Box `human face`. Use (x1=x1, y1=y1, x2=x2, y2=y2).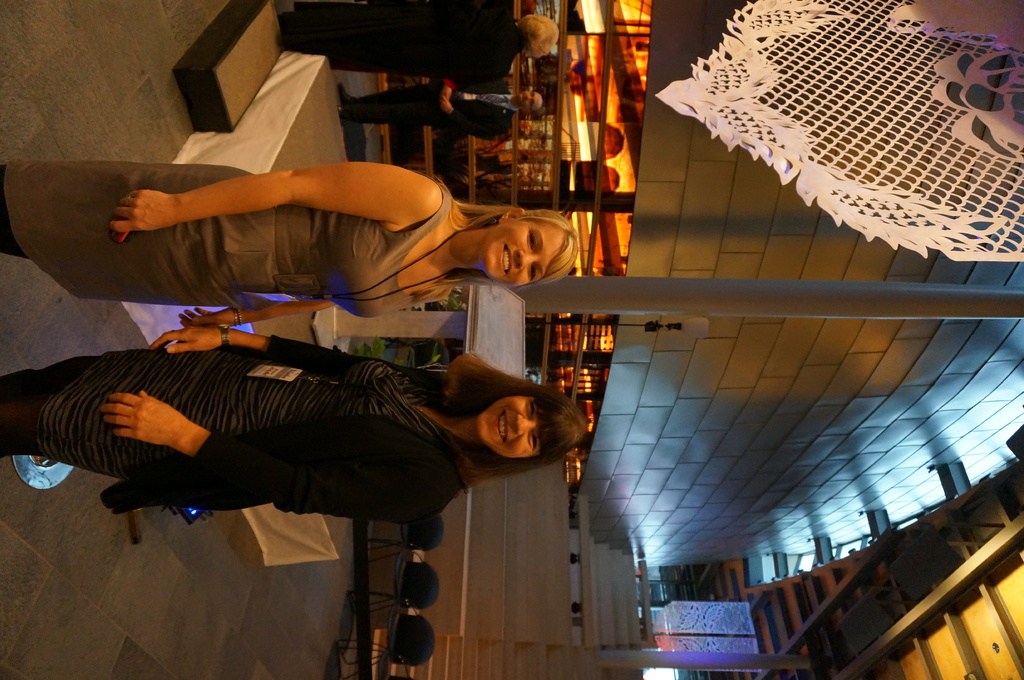
(x1=488, y1=219, x2=566, y2=283).
